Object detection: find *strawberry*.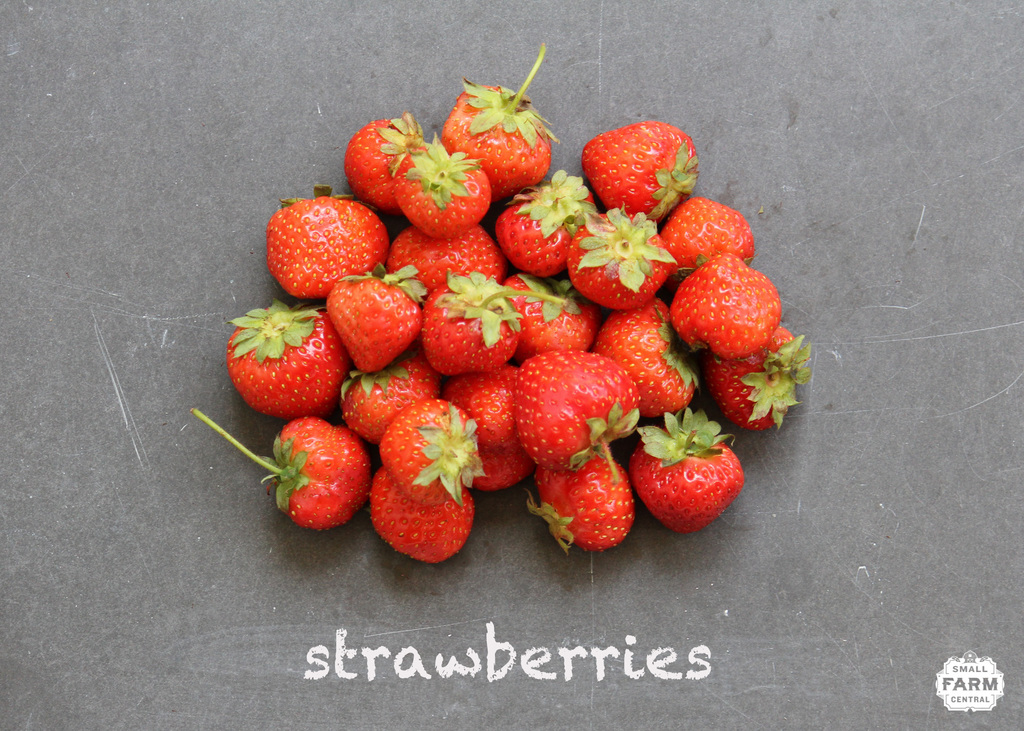
Rect(387, 223, 524, 314).
